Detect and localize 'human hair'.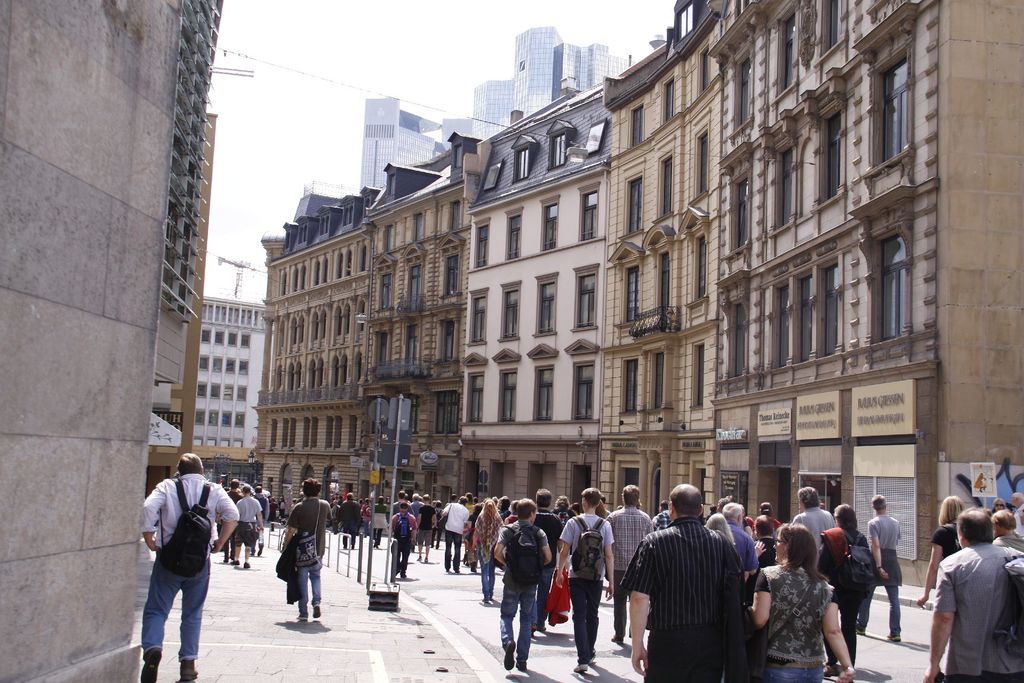
Localized at [left=555, top=495, right=564, bottom=507].
